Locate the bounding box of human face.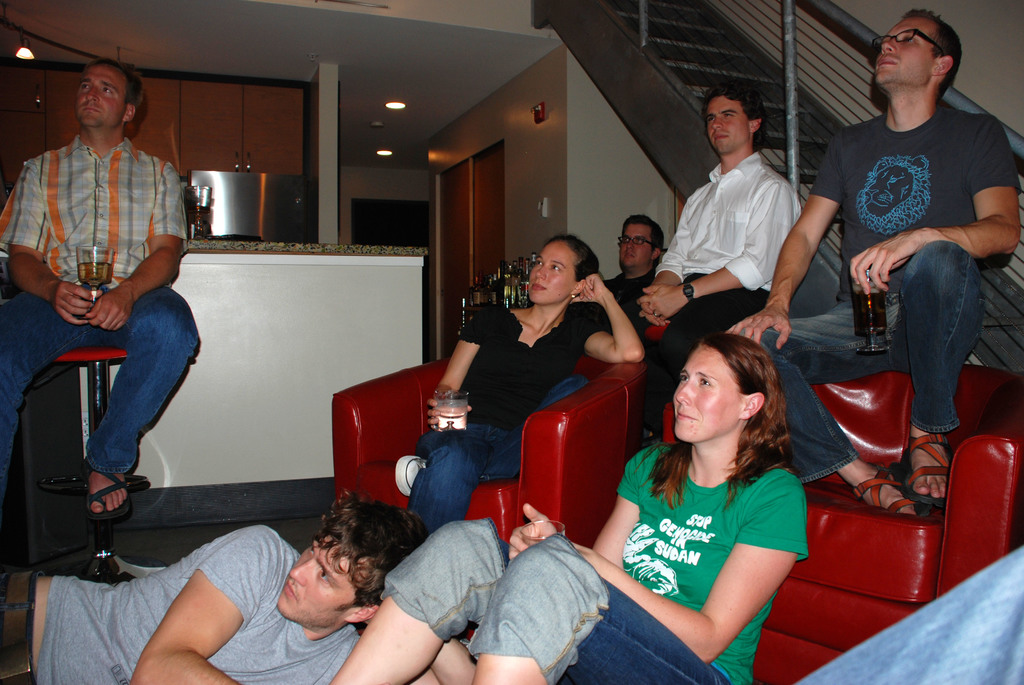
Bounding box: box(272, 533, 364, 627).
